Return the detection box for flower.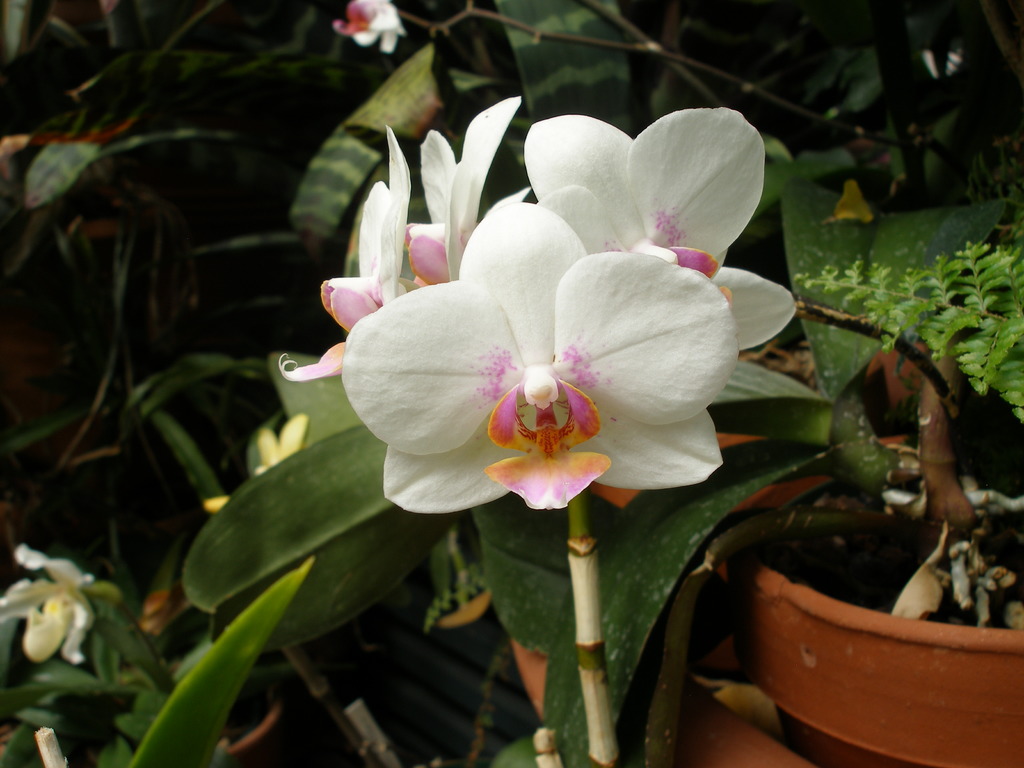
bbox=[404, 90, 516, 296].
